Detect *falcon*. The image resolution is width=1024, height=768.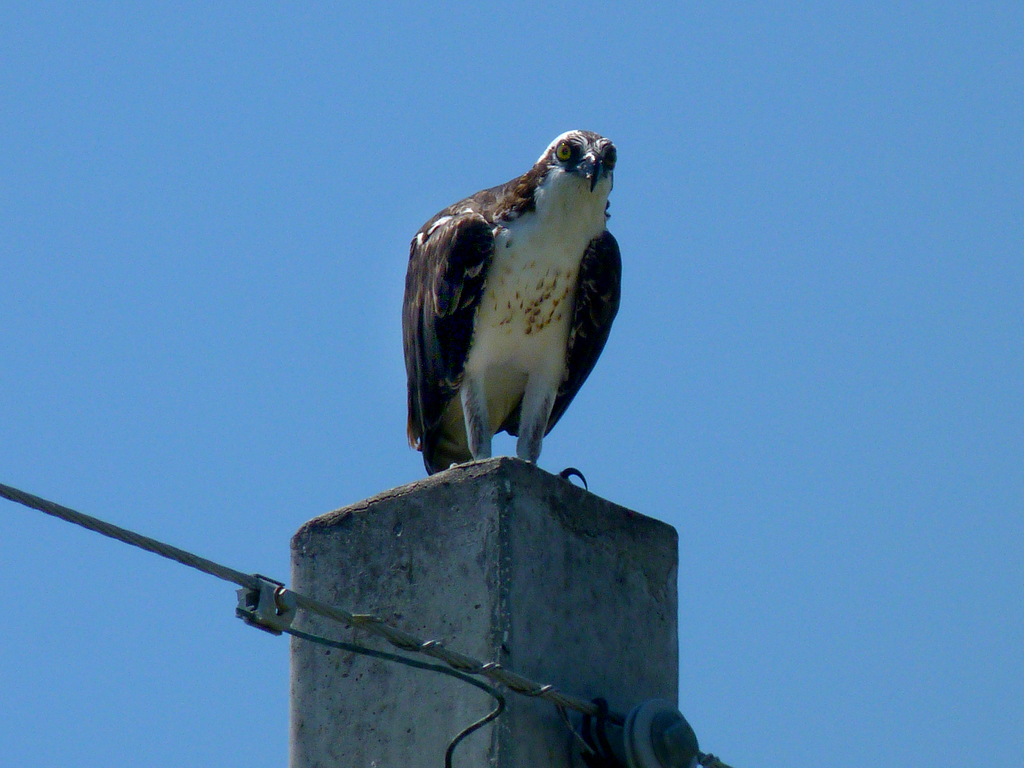
401, 130, 622, 479.
